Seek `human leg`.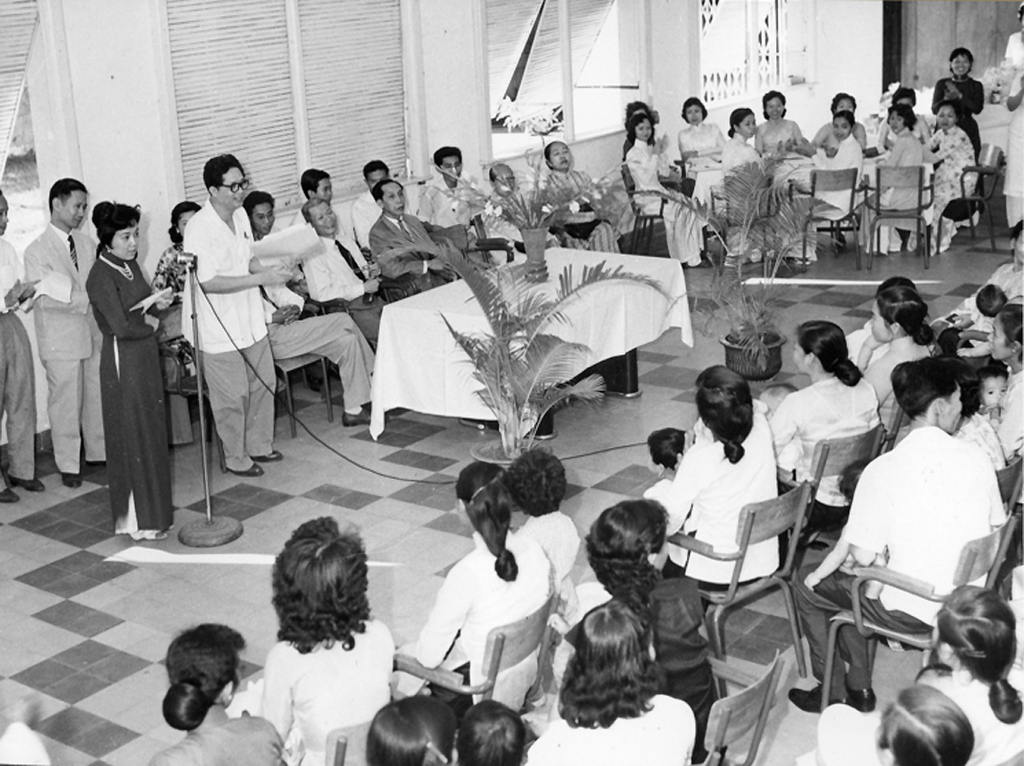
left=318, top=333, right=374, bottom=422.
